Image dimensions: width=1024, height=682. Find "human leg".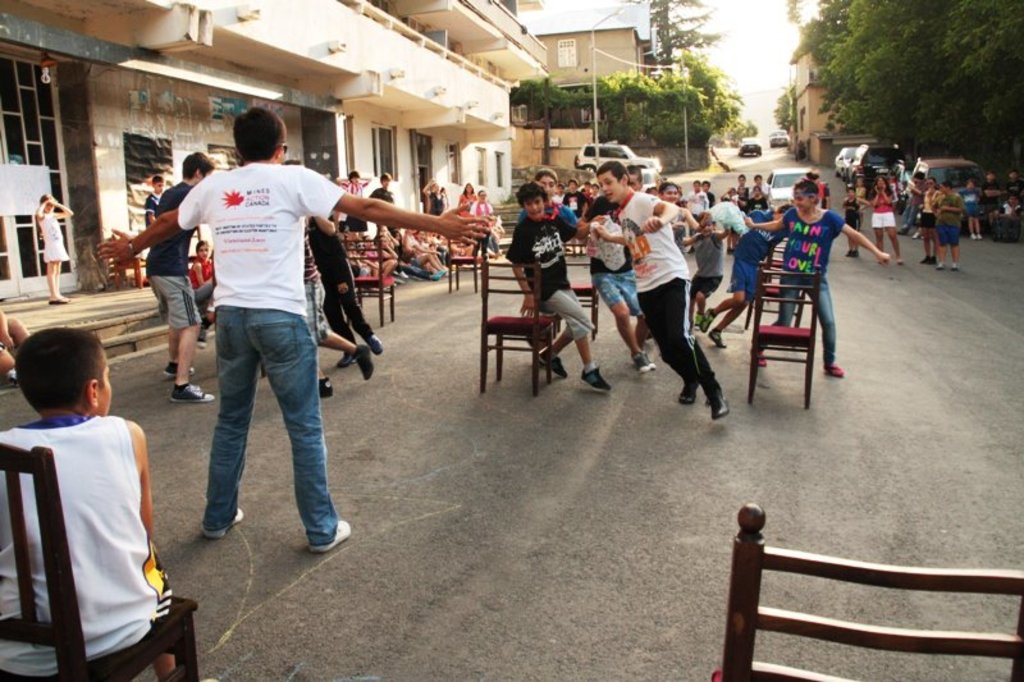
x1=49, y1=261, x2=68, y2=310.
